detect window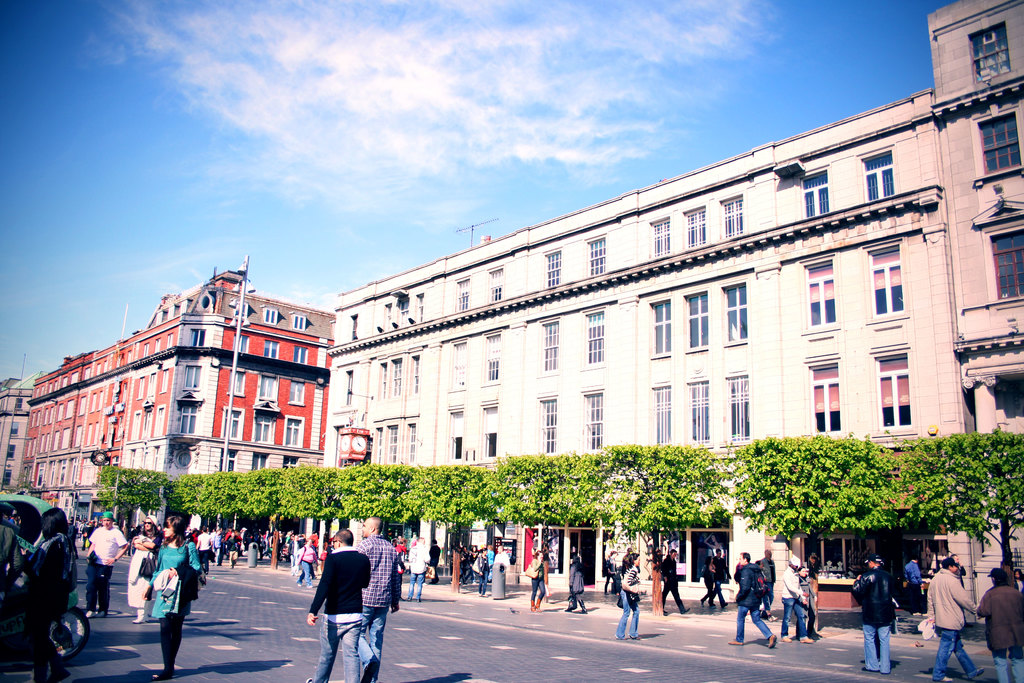
{"left": 1, "top": 469, "right": 11, "bottom": 488}
